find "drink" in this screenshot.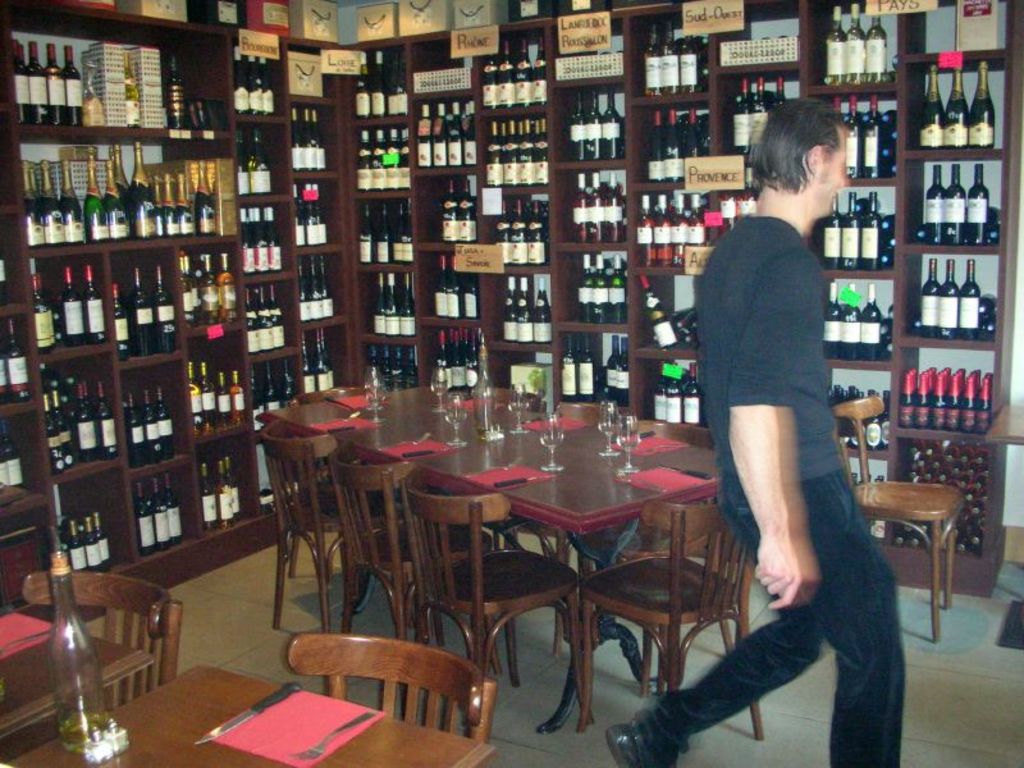
The bounding box for "drink" is detection(296, 253, 315, 321).
